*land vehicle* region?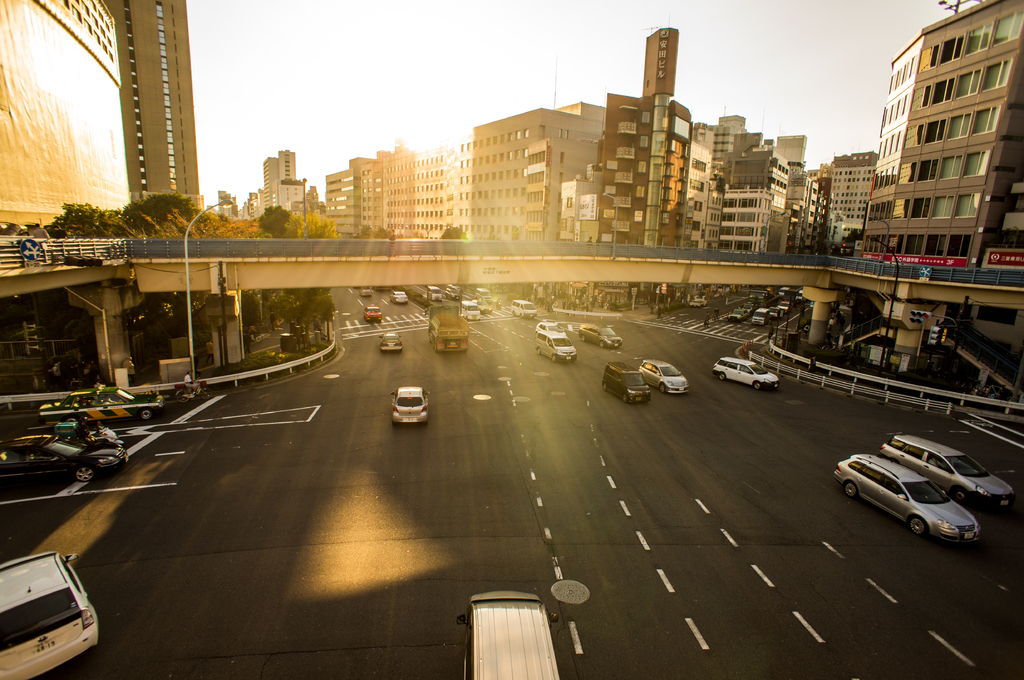
{"x1": 641, "y1": 356, "x2": 689, "y2": 391}
